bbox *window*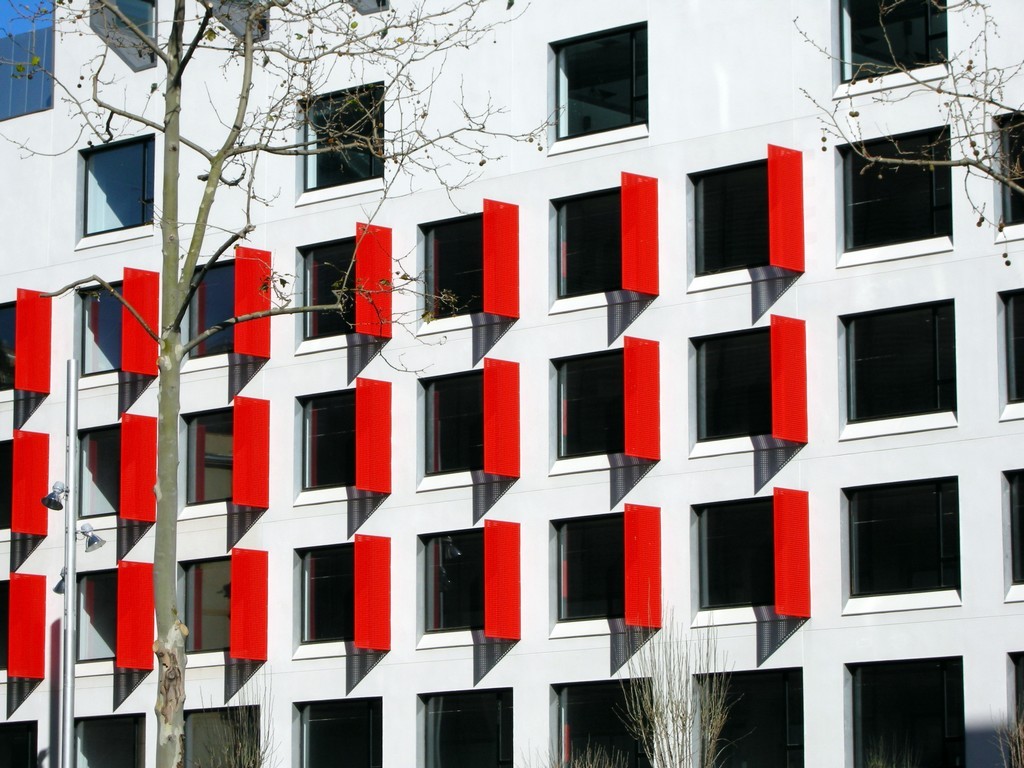
(185, 261, 232, 354)
